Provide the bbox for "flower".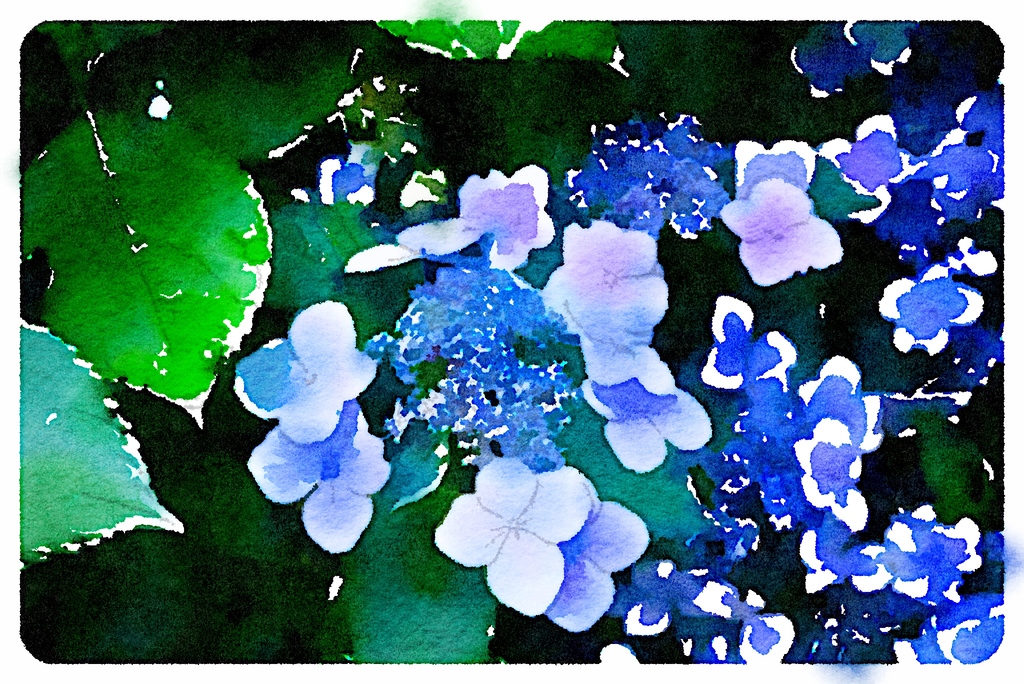
bbox=(435, 455, 596, 622).
